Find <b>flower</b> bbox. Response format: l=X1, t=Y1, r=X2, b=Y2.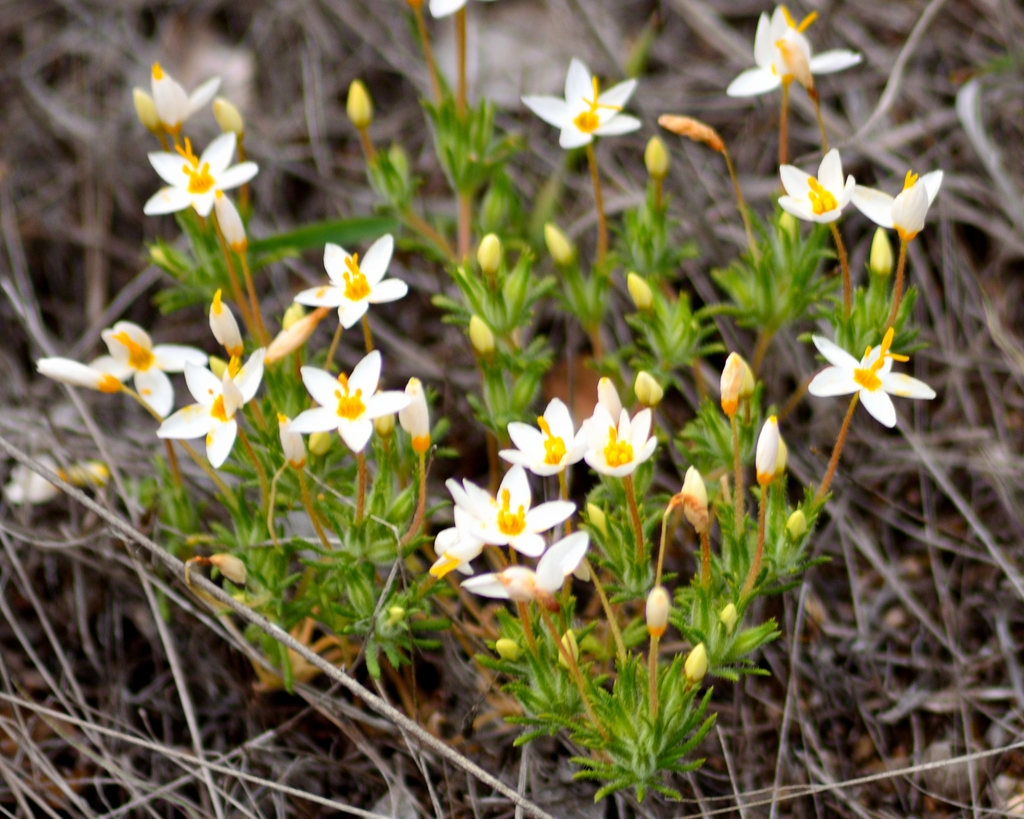
l=414, t=529, r=481, b=595.
